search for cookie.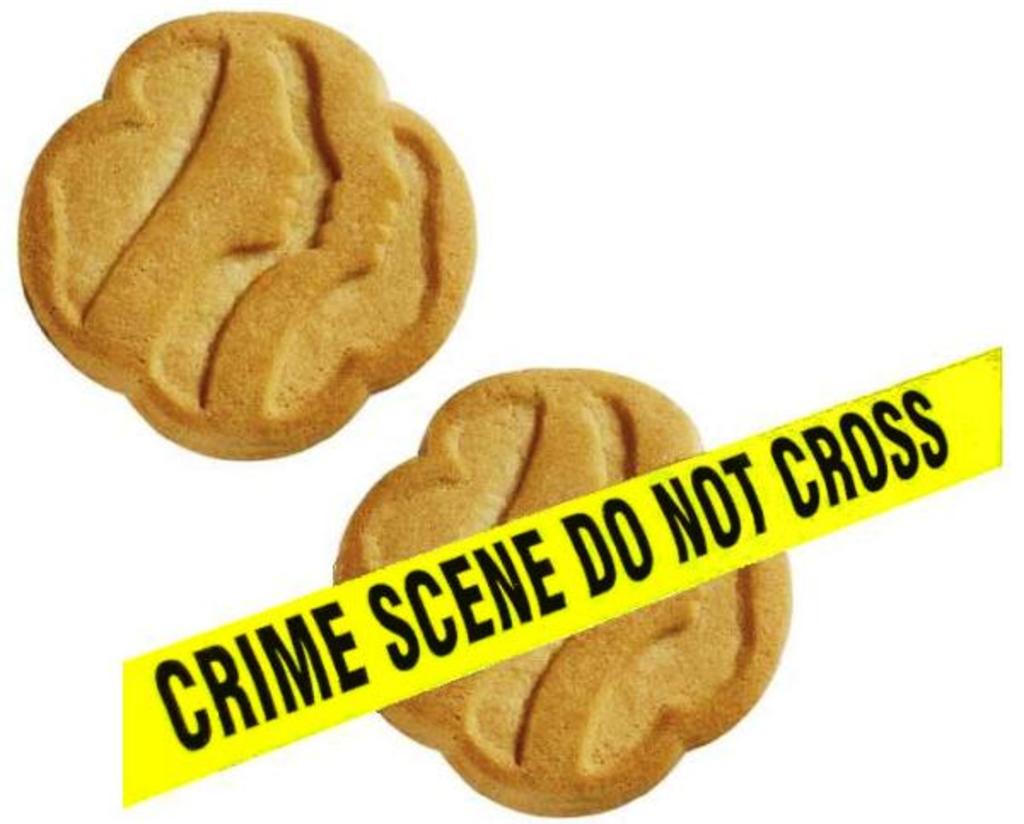
Found at 10/5/481/461.
